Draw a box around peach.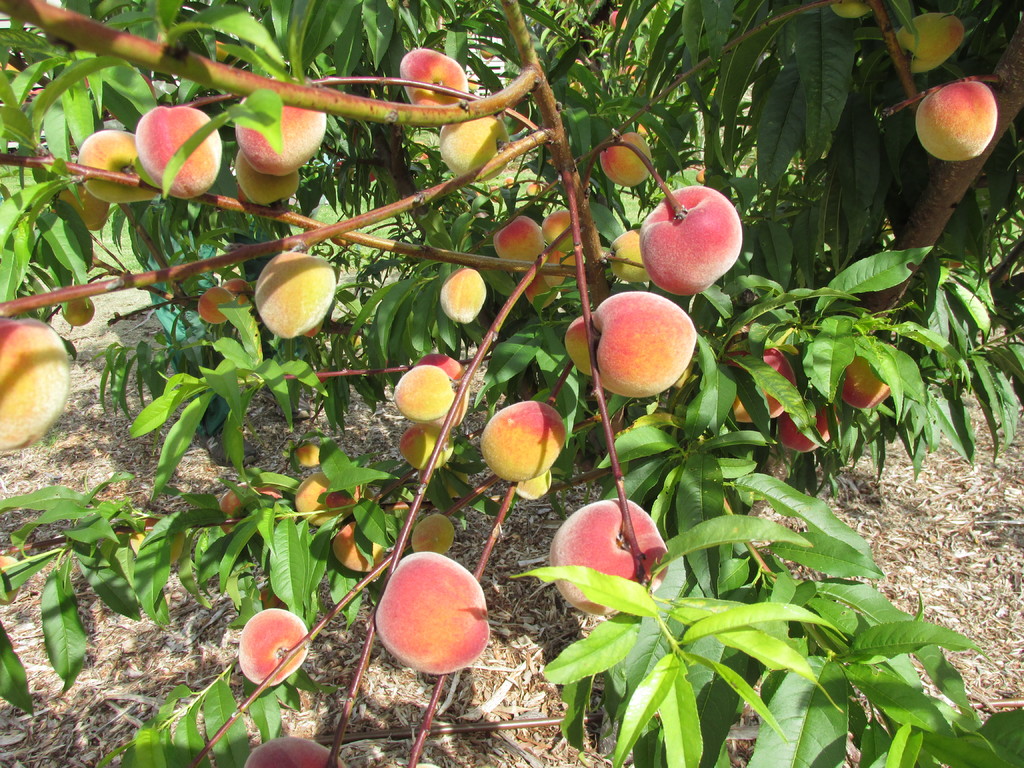
region(592, 129, 650, 188).
